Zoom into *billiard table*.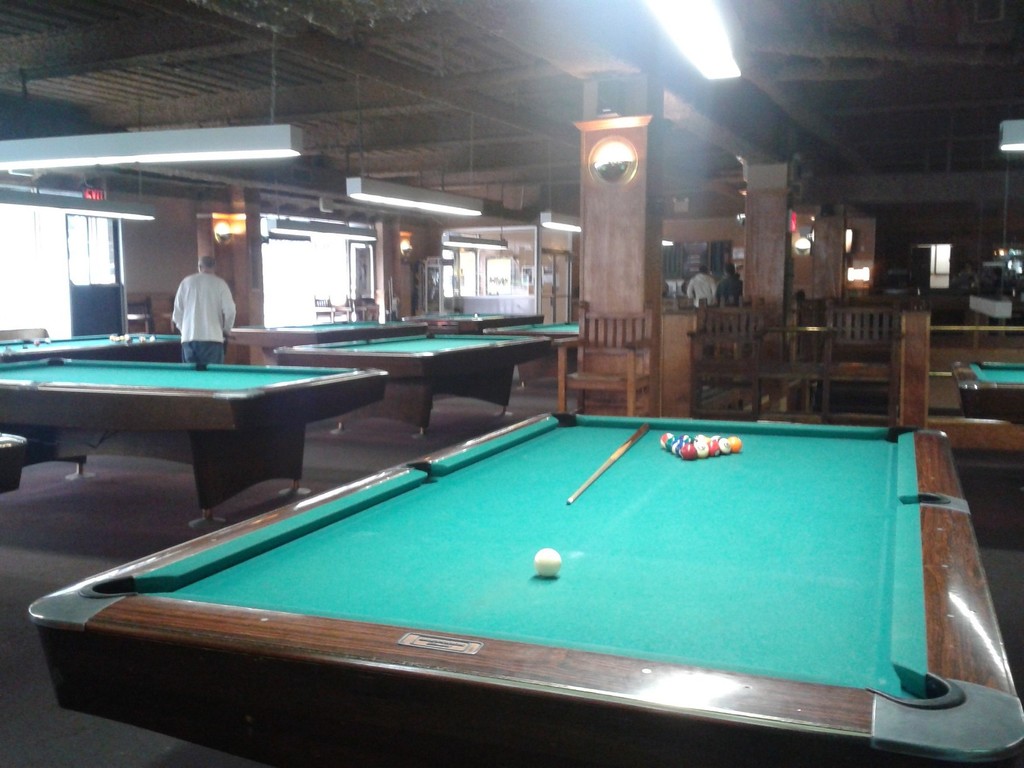
Zoom target: (0,353,392,529).
